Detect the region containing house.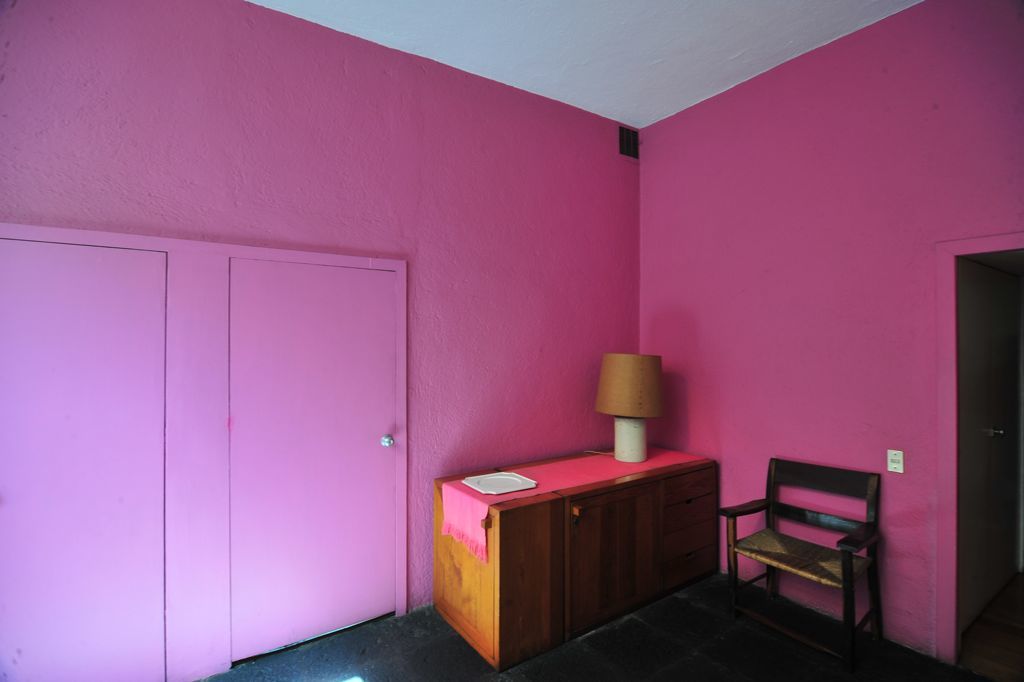
[left=0, top=0, right=1023, bottom=681].
